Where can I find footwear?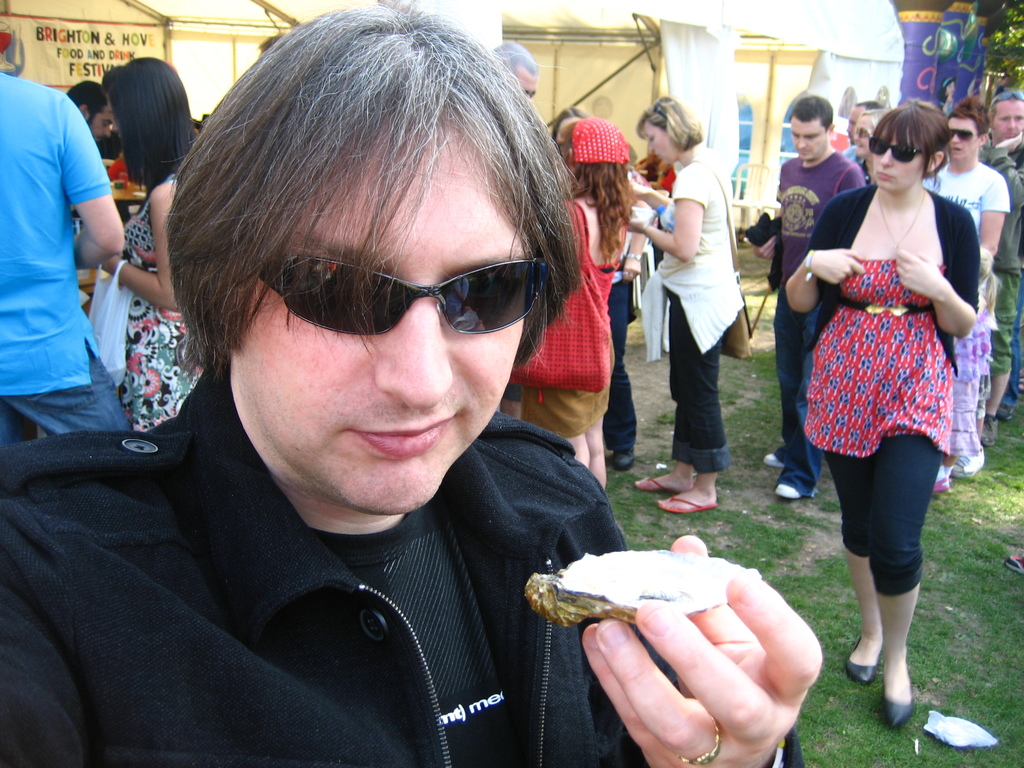
You can find it at <bbox>656, 495, 716, 513</bbox>.
